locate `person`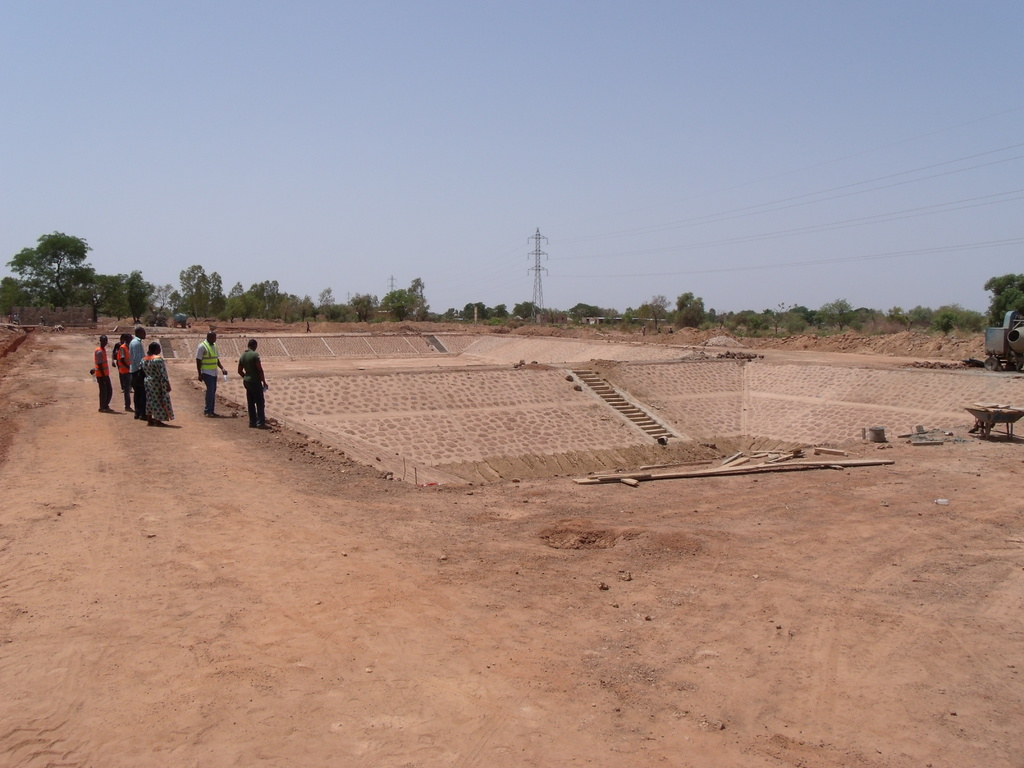
(118,335,137,412)
